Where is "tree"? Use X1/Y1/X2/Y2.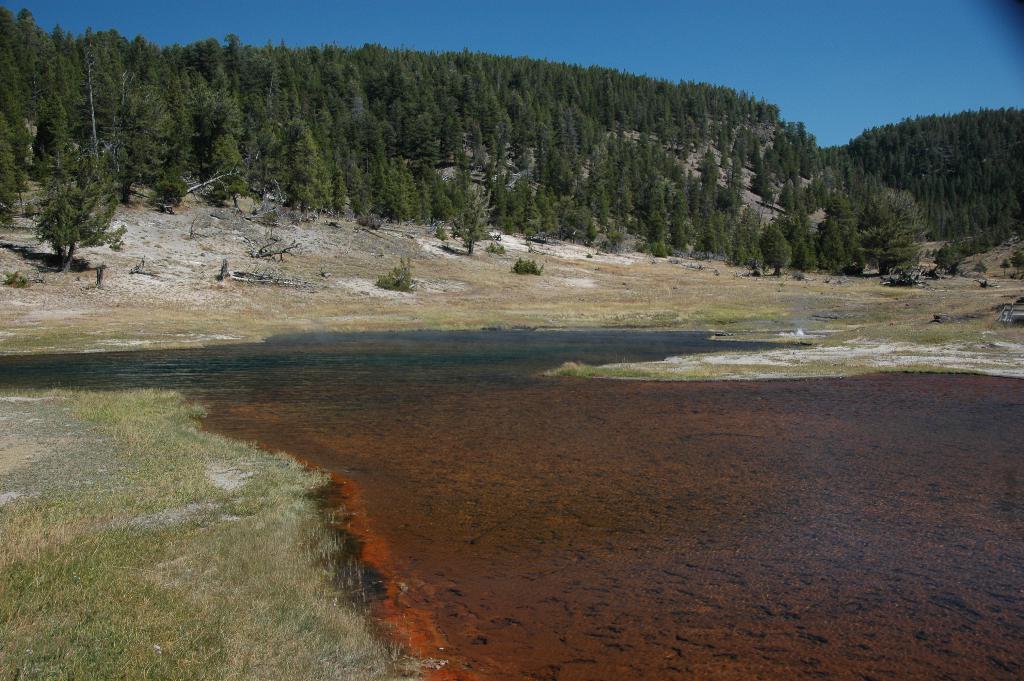
431/170/489/247.
